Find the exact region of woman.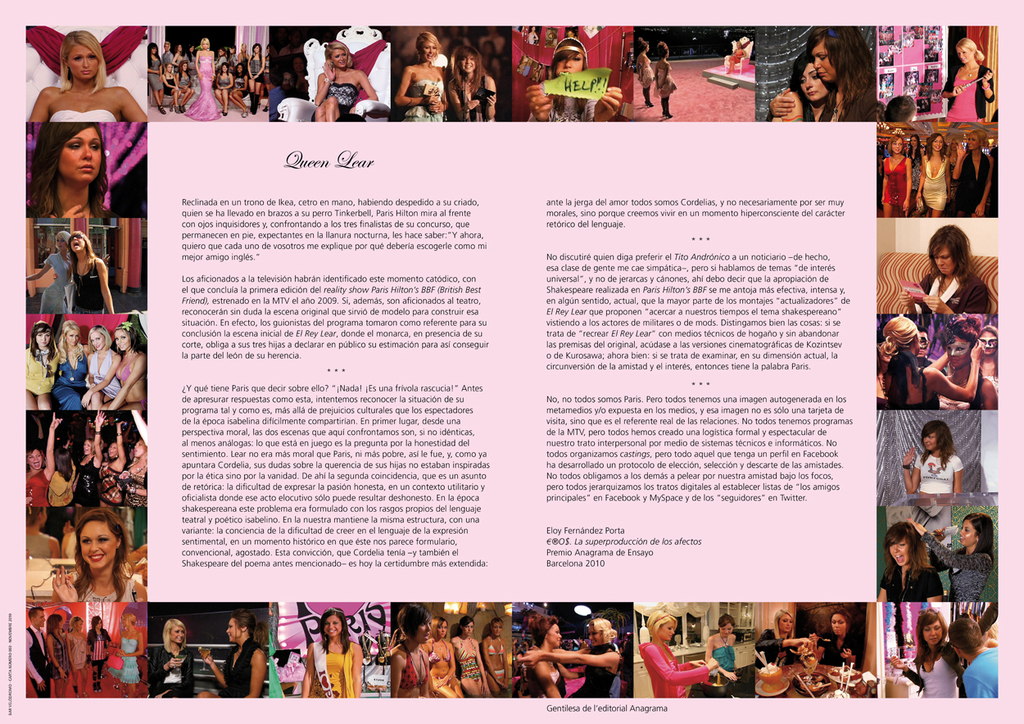
Exact region: locate(25, 324, 64, 410).
